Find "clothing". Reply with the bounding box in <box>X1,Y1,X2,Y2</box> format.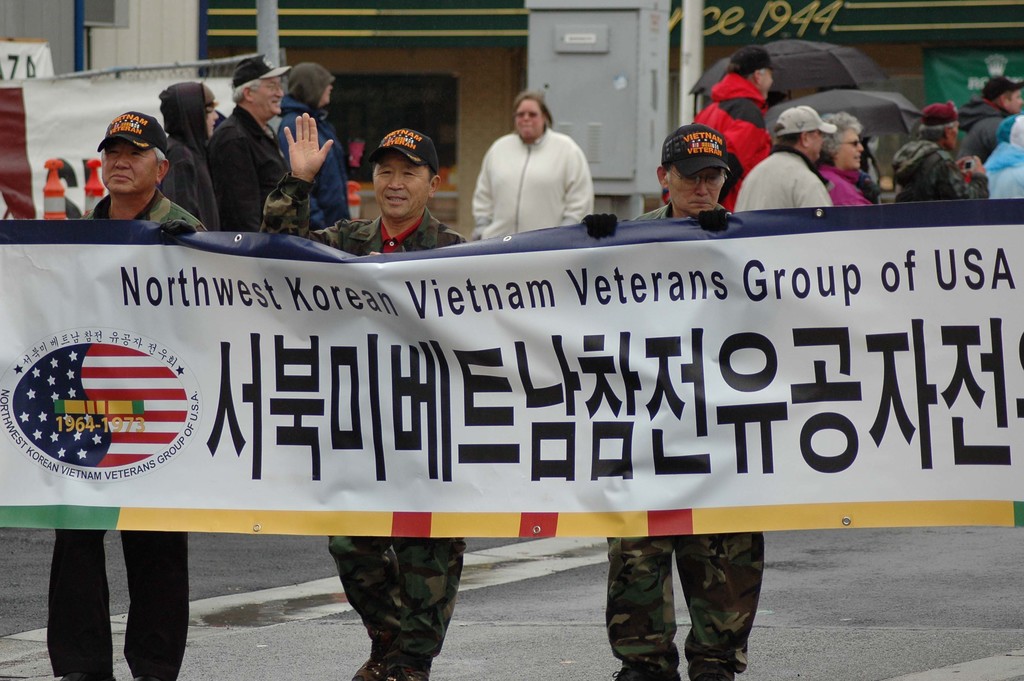
<box>208,55,288,233</box>.
